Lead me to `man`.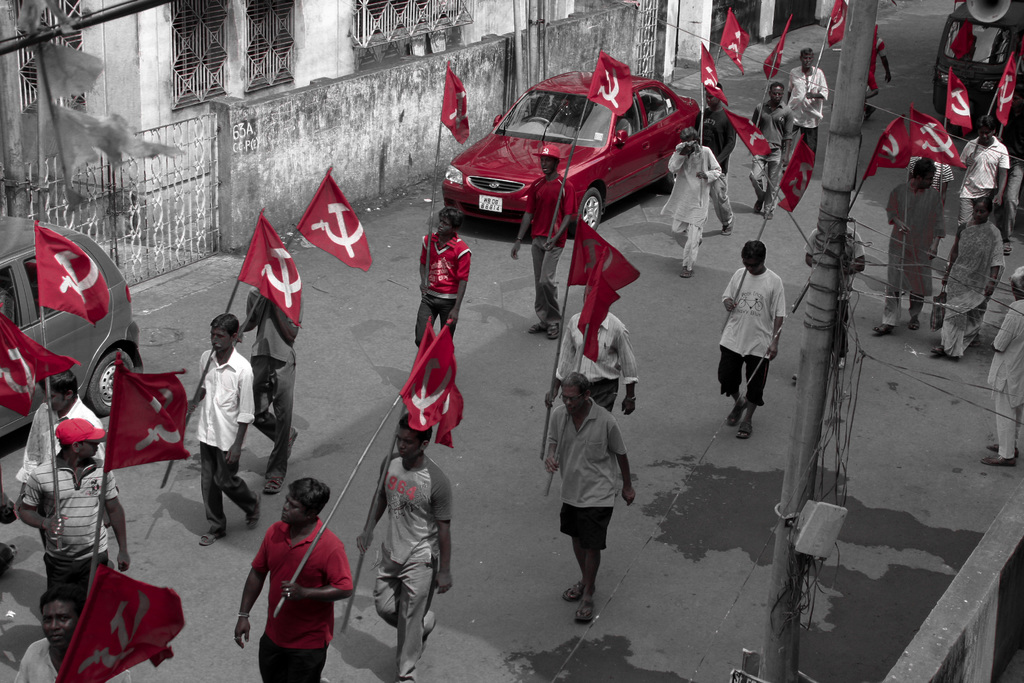
Lead to crop(543, 373, 636, 625).
